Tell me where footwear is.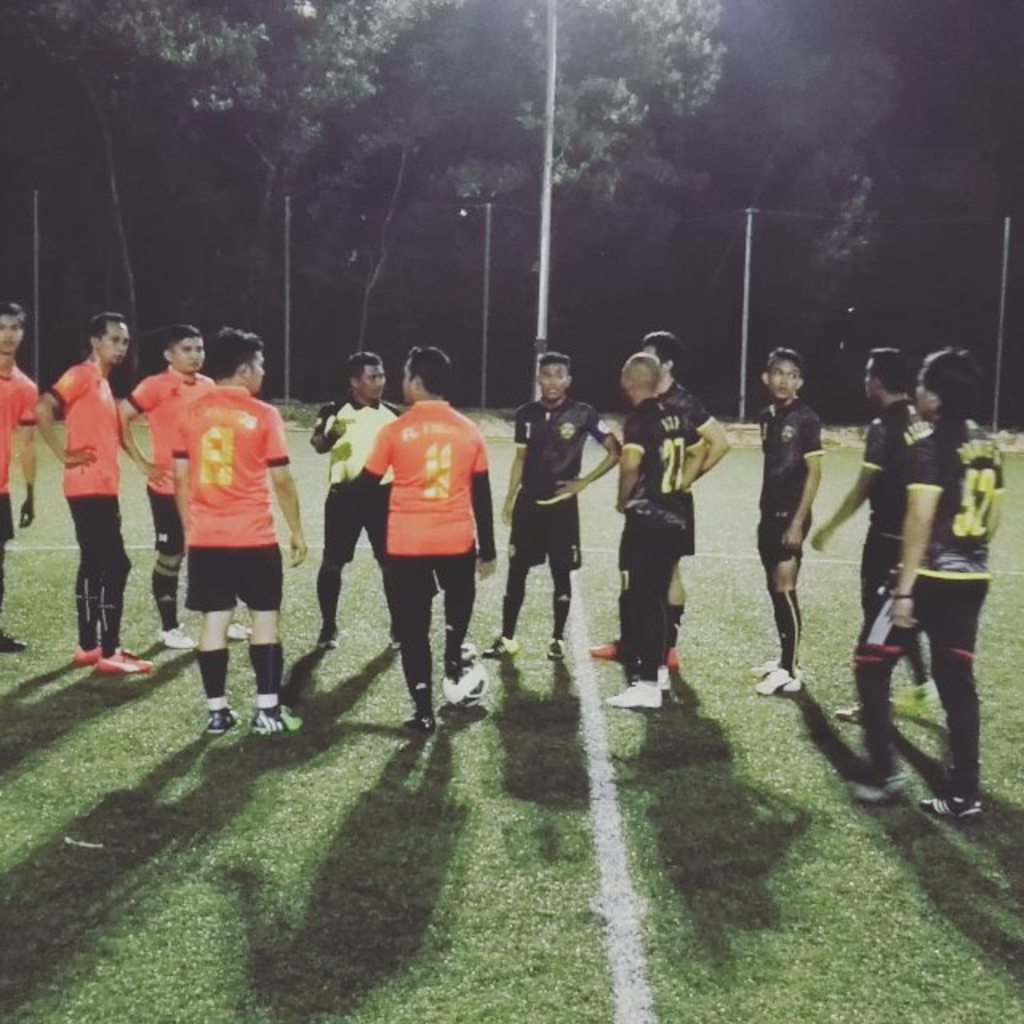
footwear is at 72/640/94/670.
